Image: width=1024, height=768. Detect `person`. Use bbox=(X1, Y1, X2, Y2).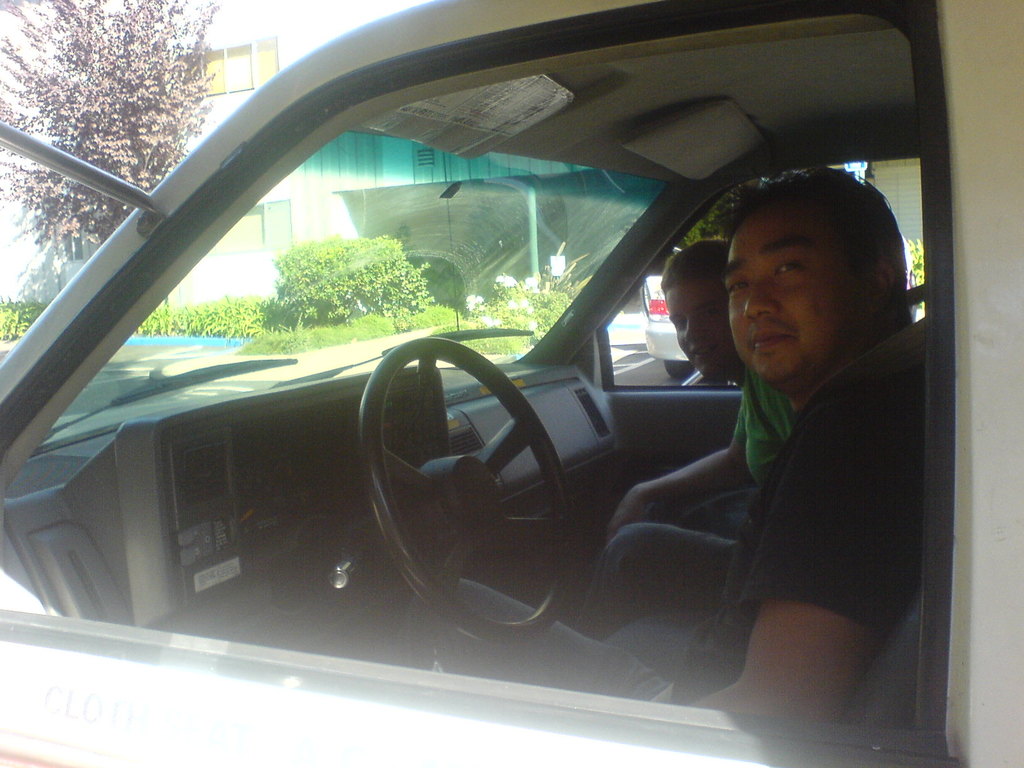
bbox=(577, 241, 803, 638).
